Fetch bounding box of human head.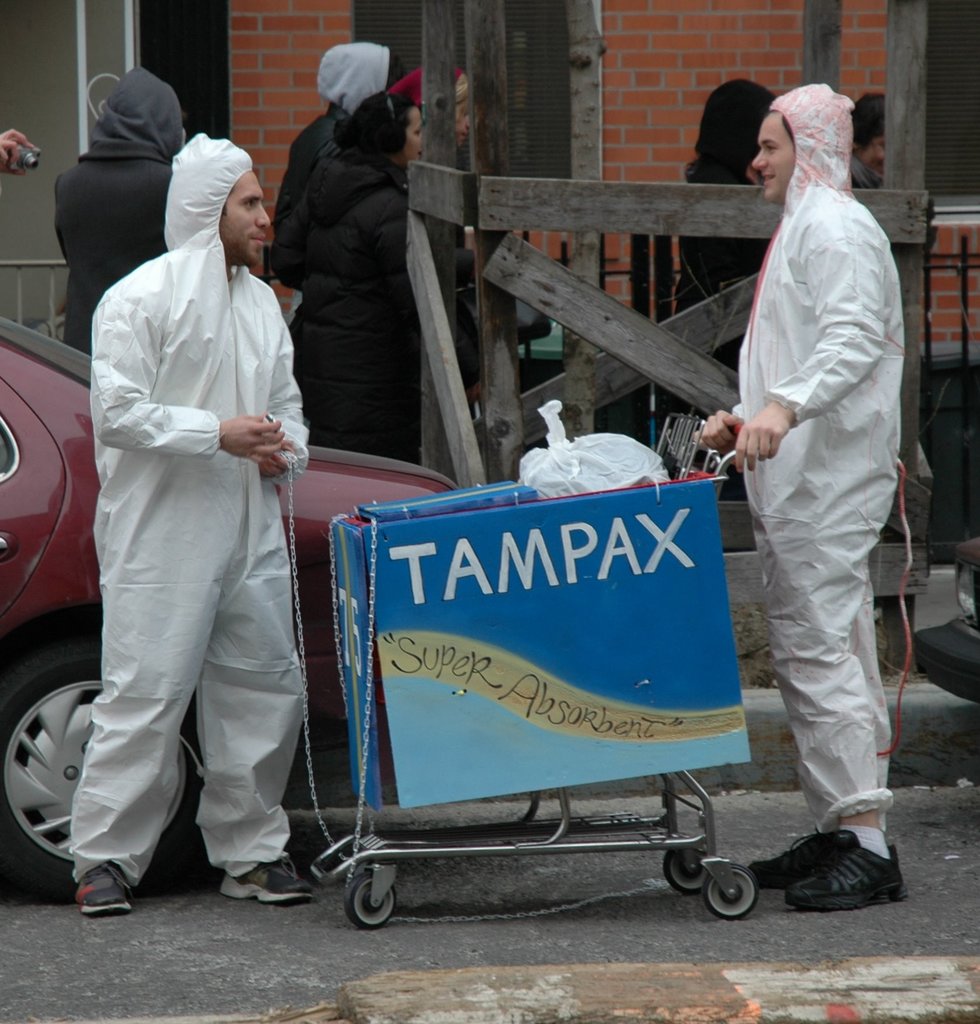
Bbox: 693:76:775:178.
